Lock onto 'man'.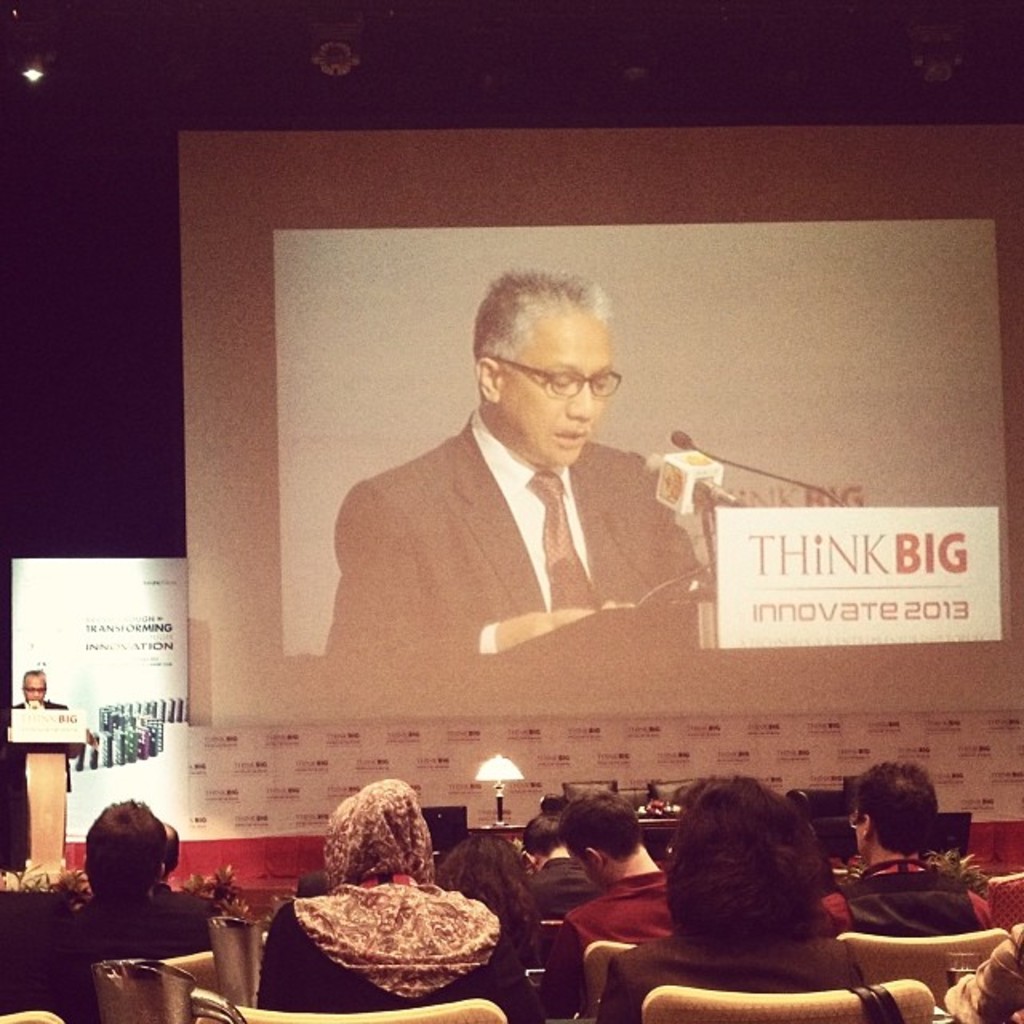
Locked: {"left": 59, "top": 800, "right": 222, "bottom": 1014}.
